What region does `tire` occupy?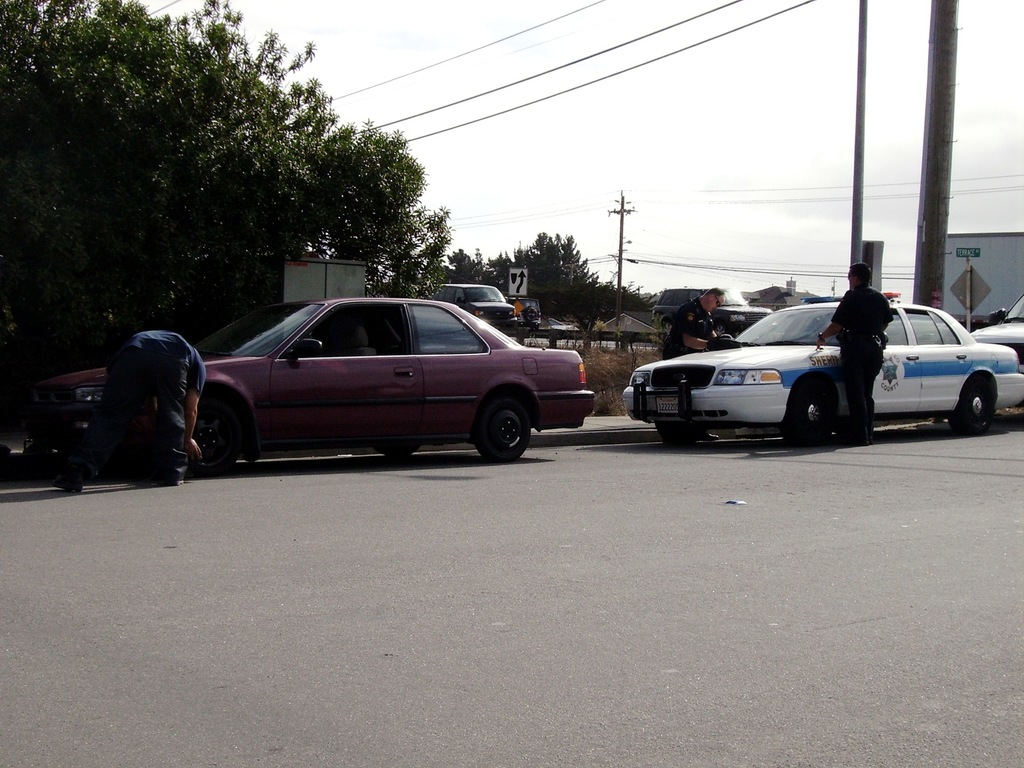
box=[370, 445, 416, 455].
